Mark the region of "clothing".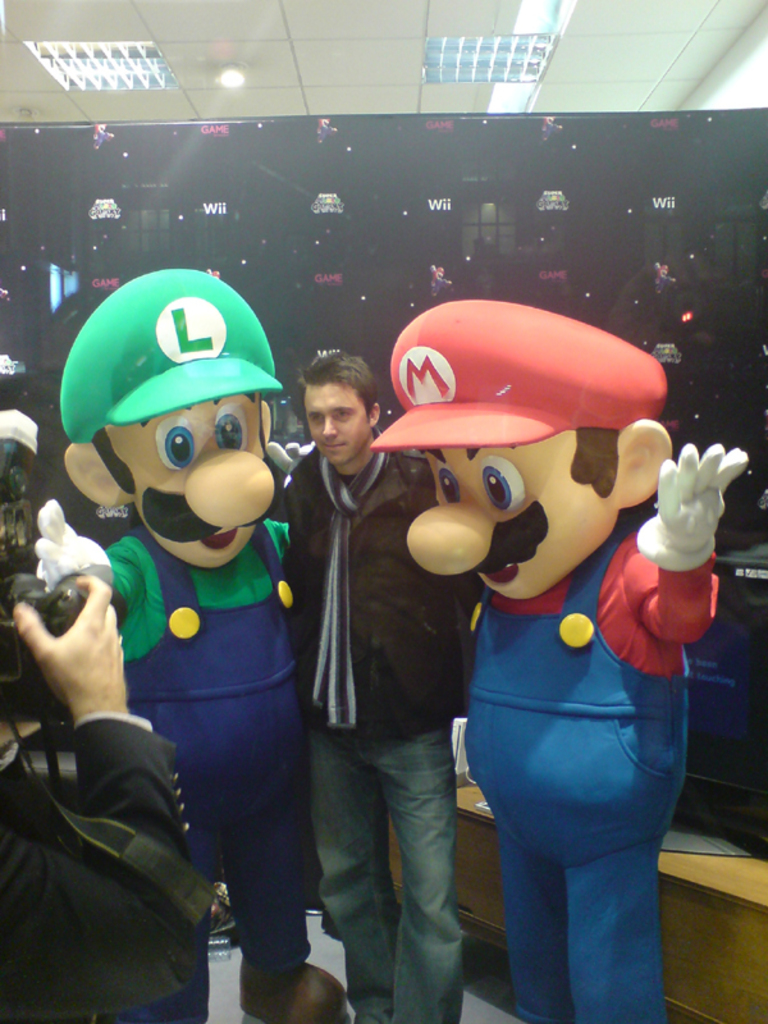
Region: rect(452, 508, 721, 1023).
